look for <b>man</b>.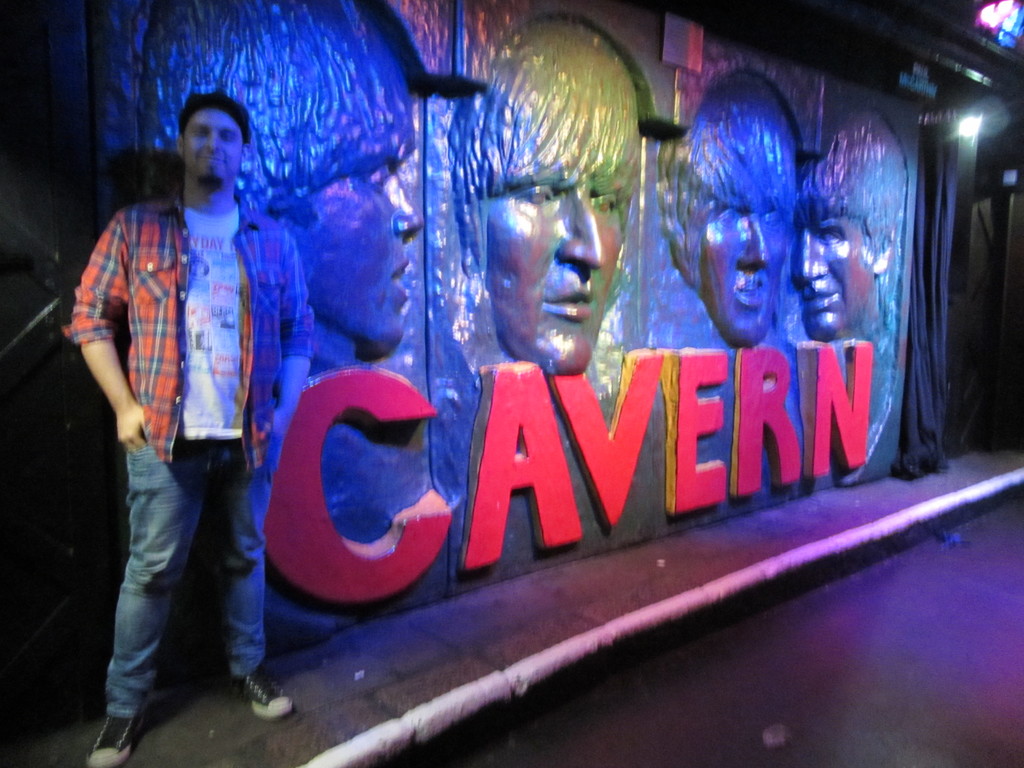
Found: detection(449, 15, 646, 371).
